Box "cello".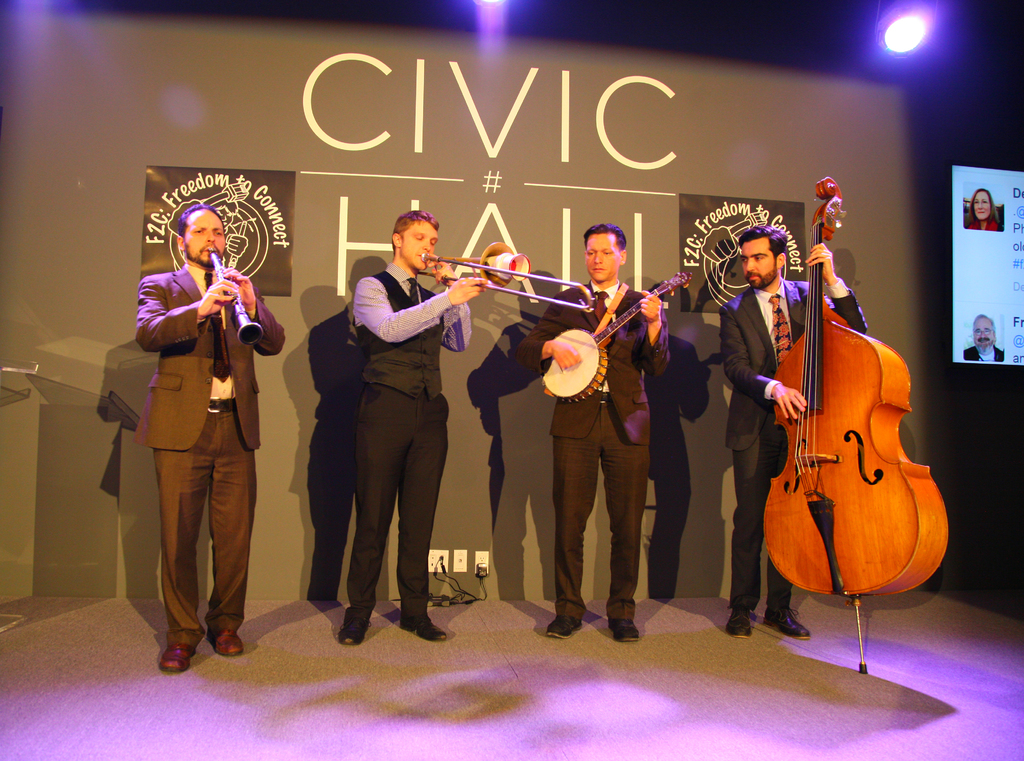
crop(766, 177, 948, 678).
